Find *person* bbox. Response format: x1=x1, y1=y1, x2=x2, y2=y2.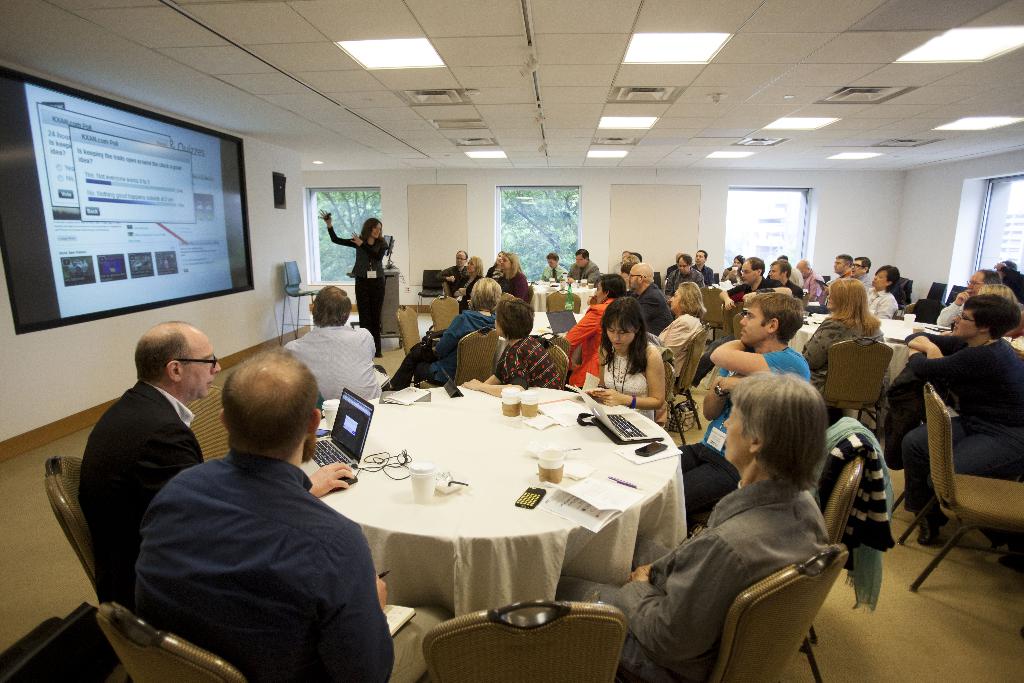
x1=765, y1=256, x2=799, y2=284.
